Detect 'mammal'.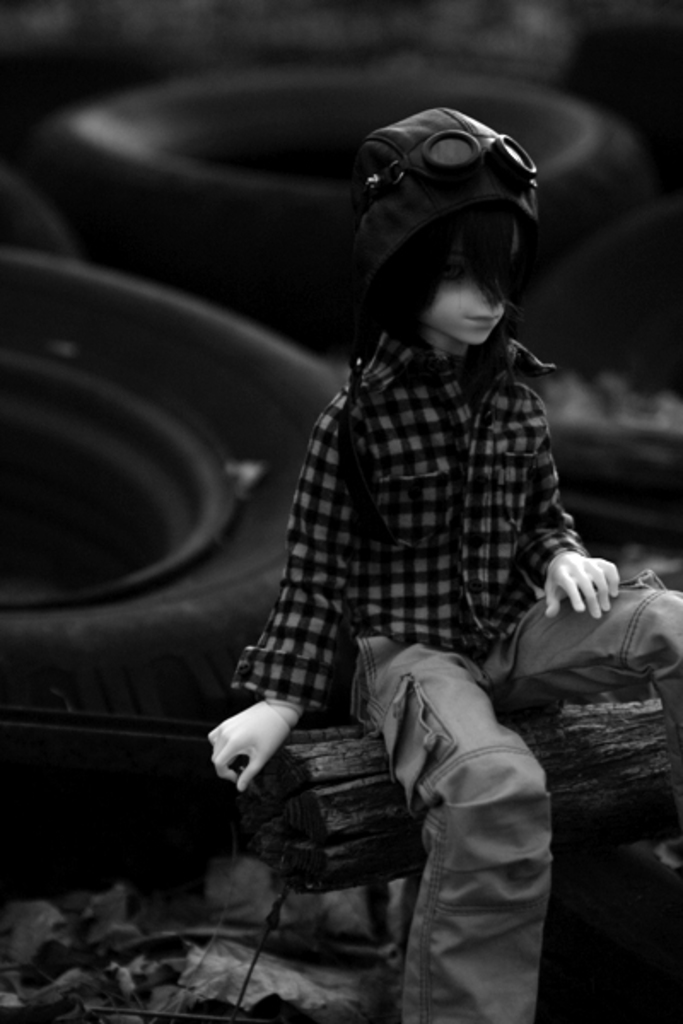
Detected at BBox(171, 72, 628, 980).
